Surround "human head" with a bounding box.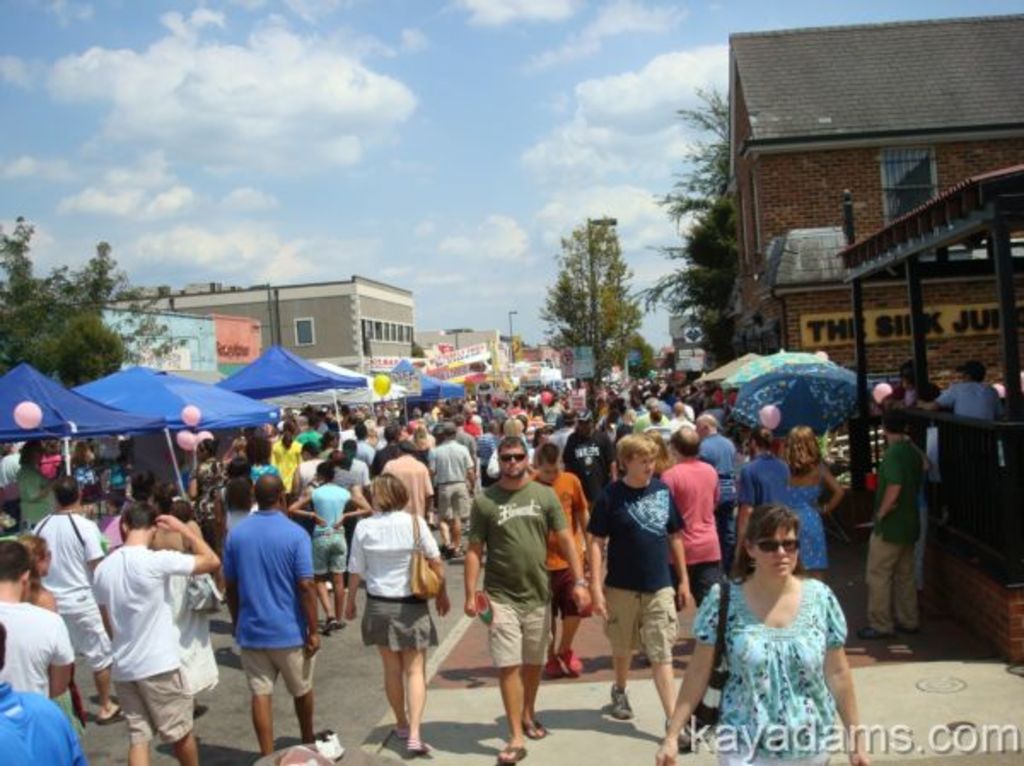
<box>193,435,220,464</box>.
